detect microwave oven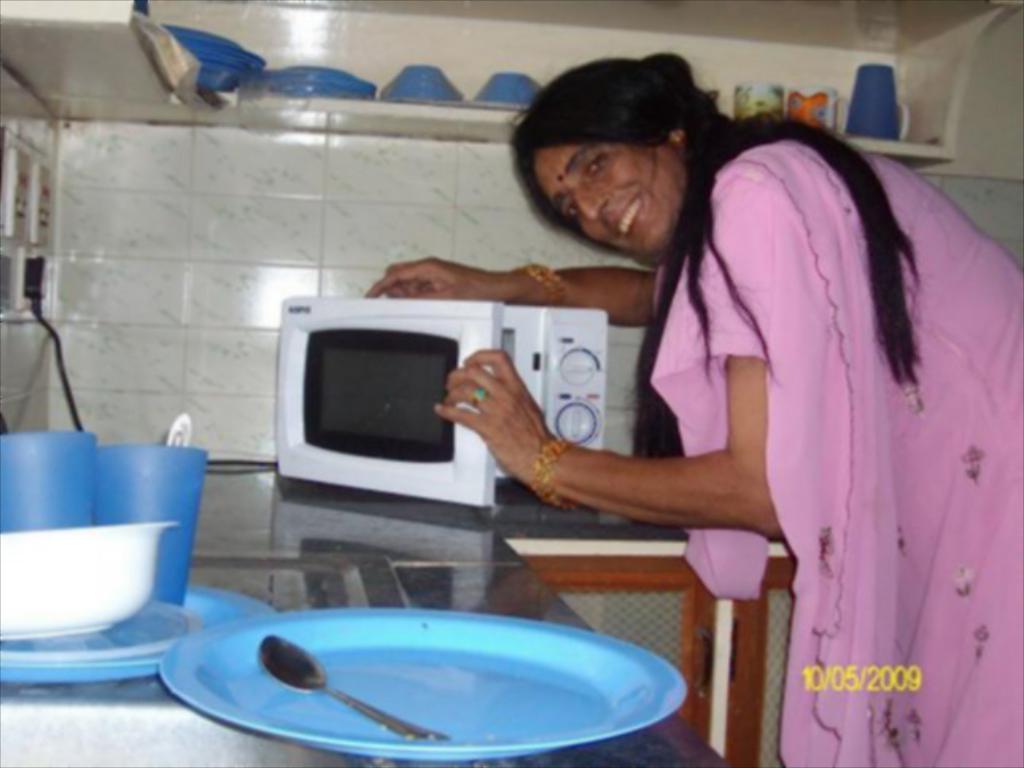
256,307,593,525
